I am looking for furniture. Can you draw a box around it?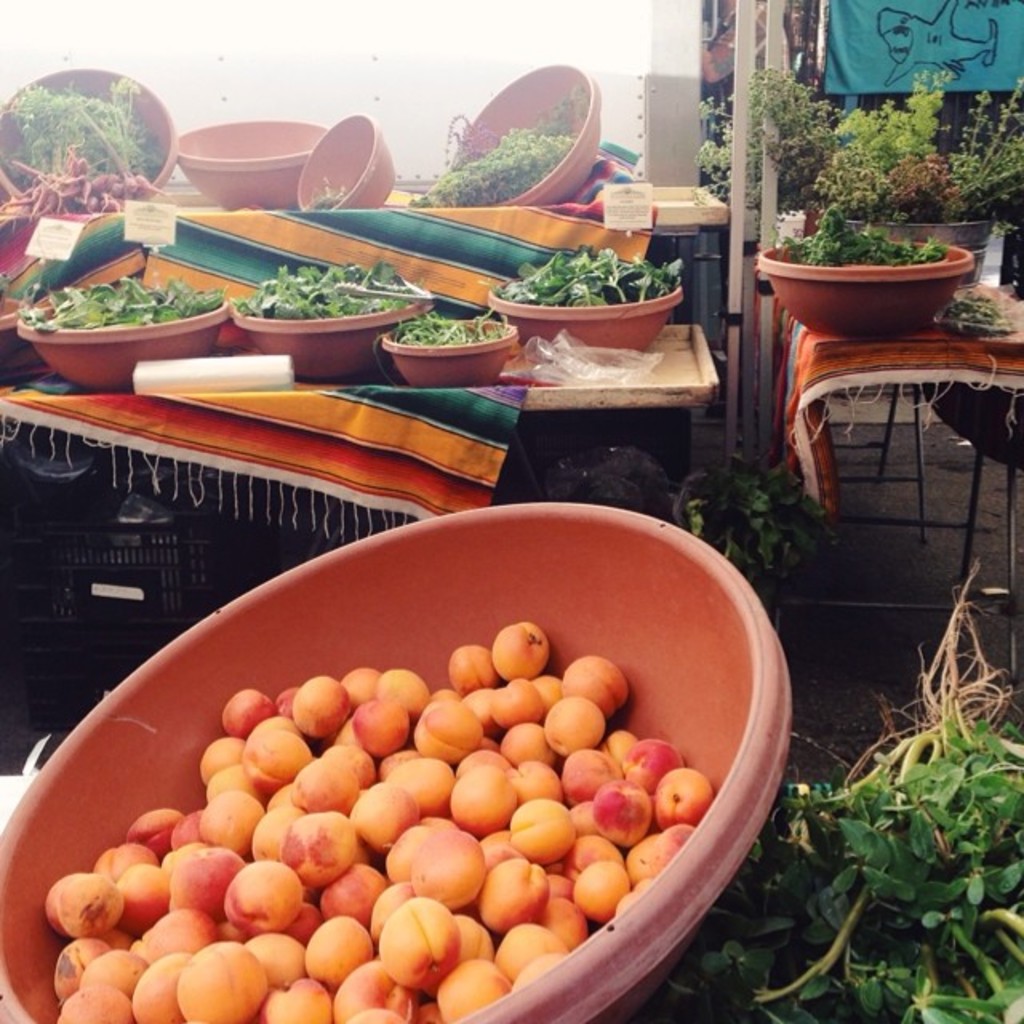
Sure, the bounding box is BBox(0, 315, 718, 738).
